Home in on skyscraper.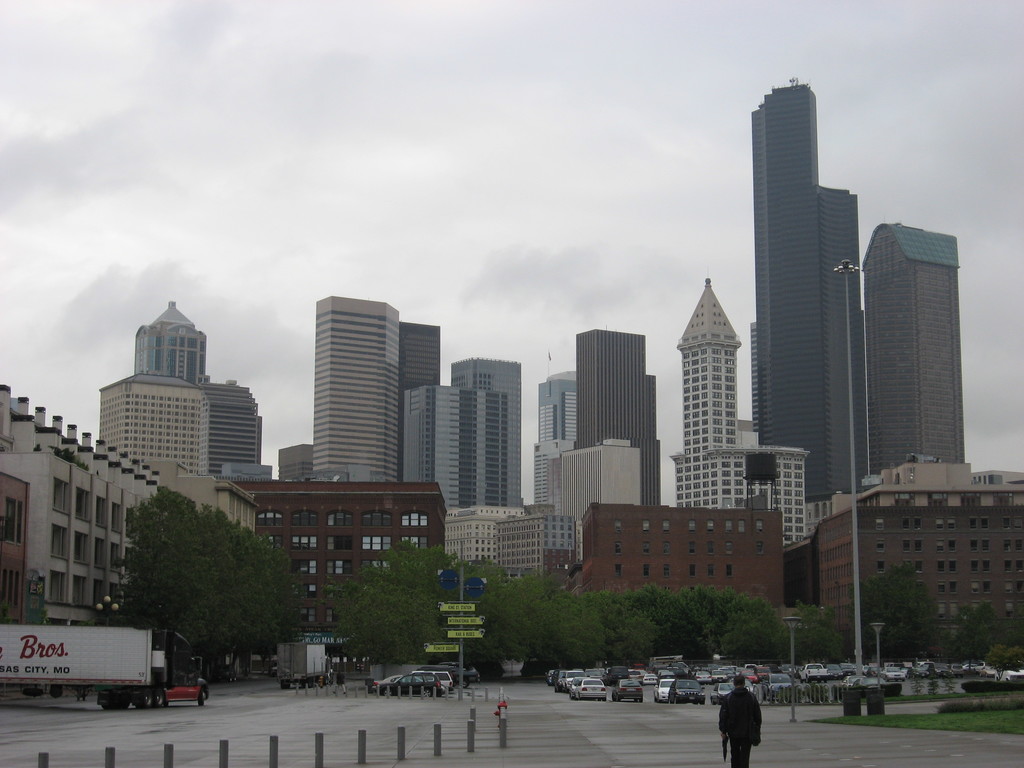
Homed in at detection(727, 62, 895, 518).
